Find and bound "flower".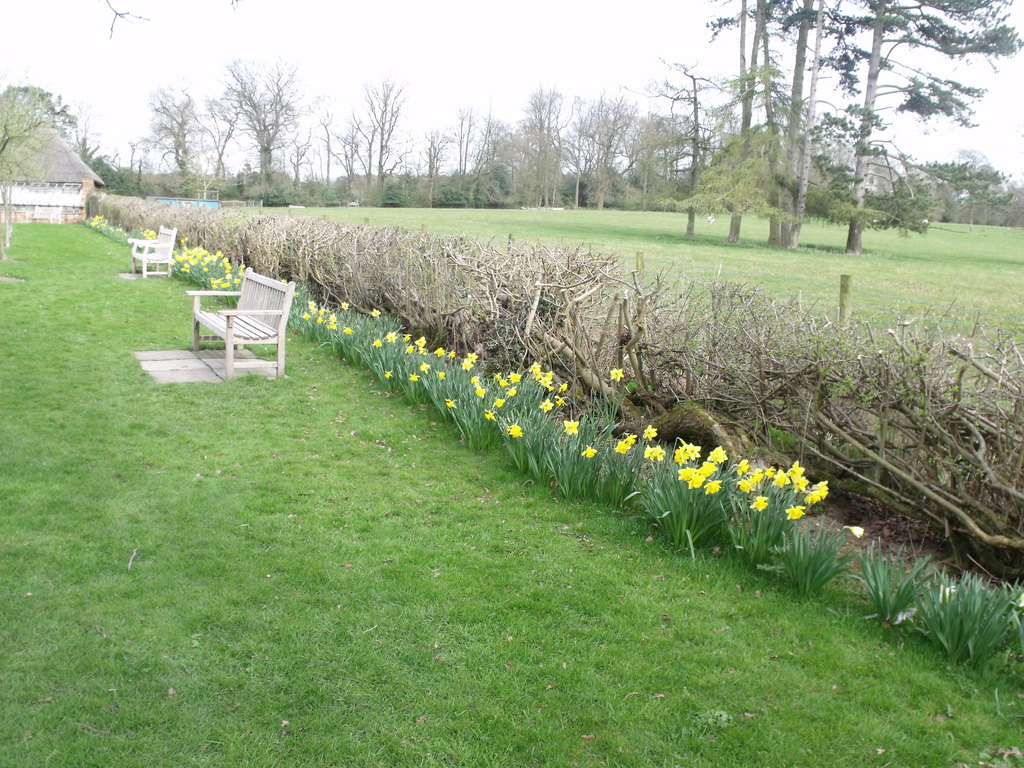
Bound: box=[420, 346, 427, 356].
